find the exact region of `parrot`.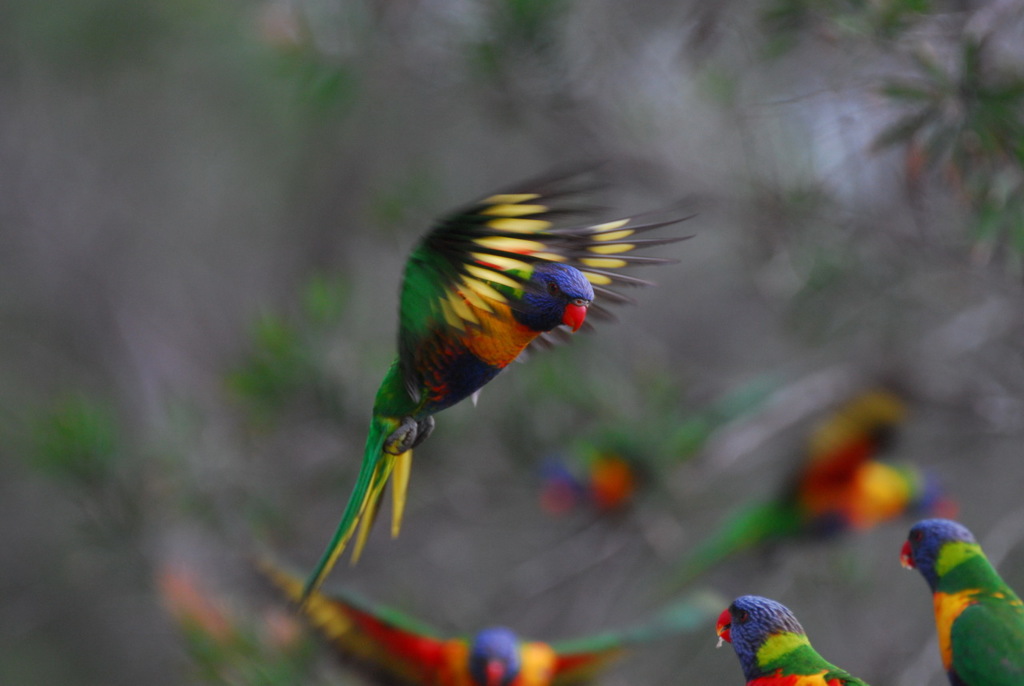
Exact region: 263/556/637/685.
